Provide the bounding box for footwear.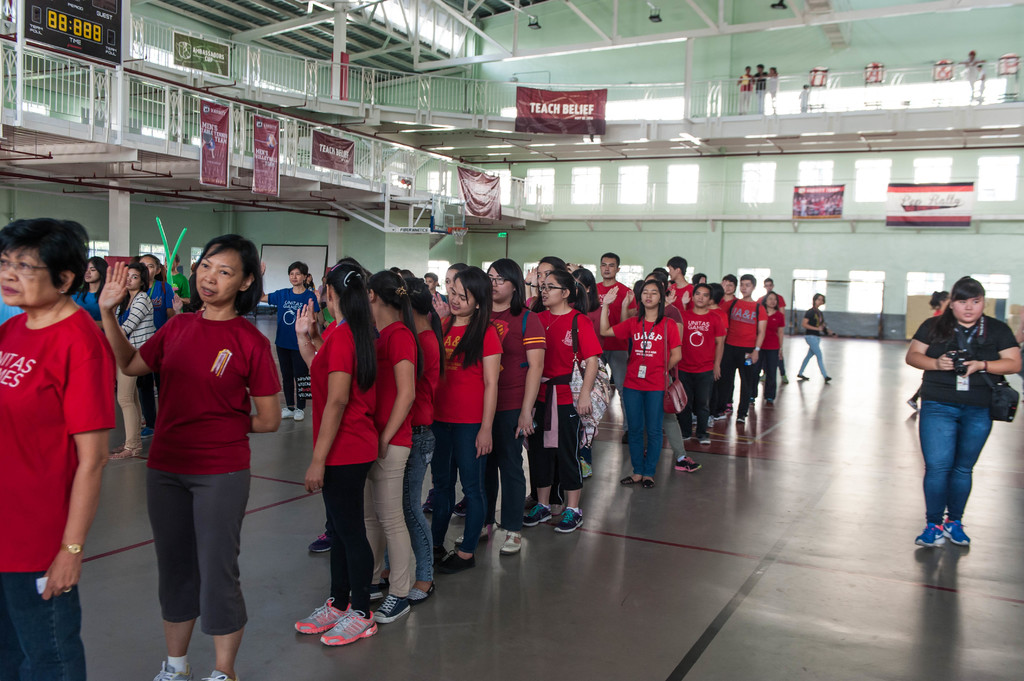
l=942, t=517, r=974, b=548.
